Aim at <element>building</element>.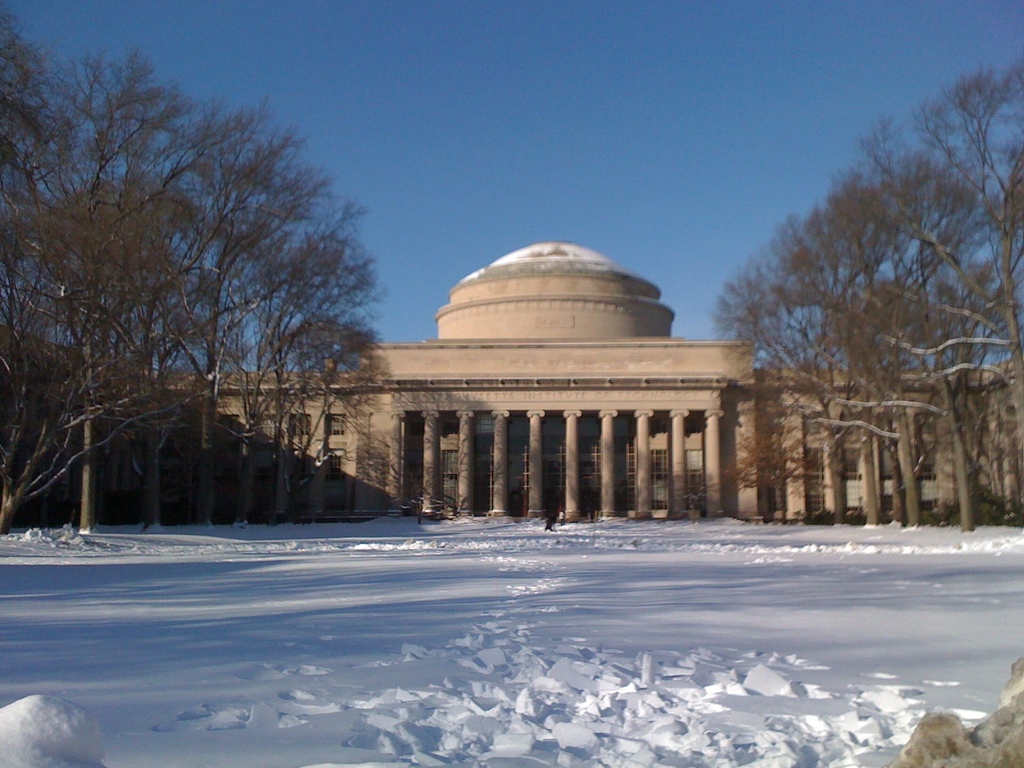
Aimed at {"left": 122, "top": 248, "right": 1023, "bottom": 532}.
